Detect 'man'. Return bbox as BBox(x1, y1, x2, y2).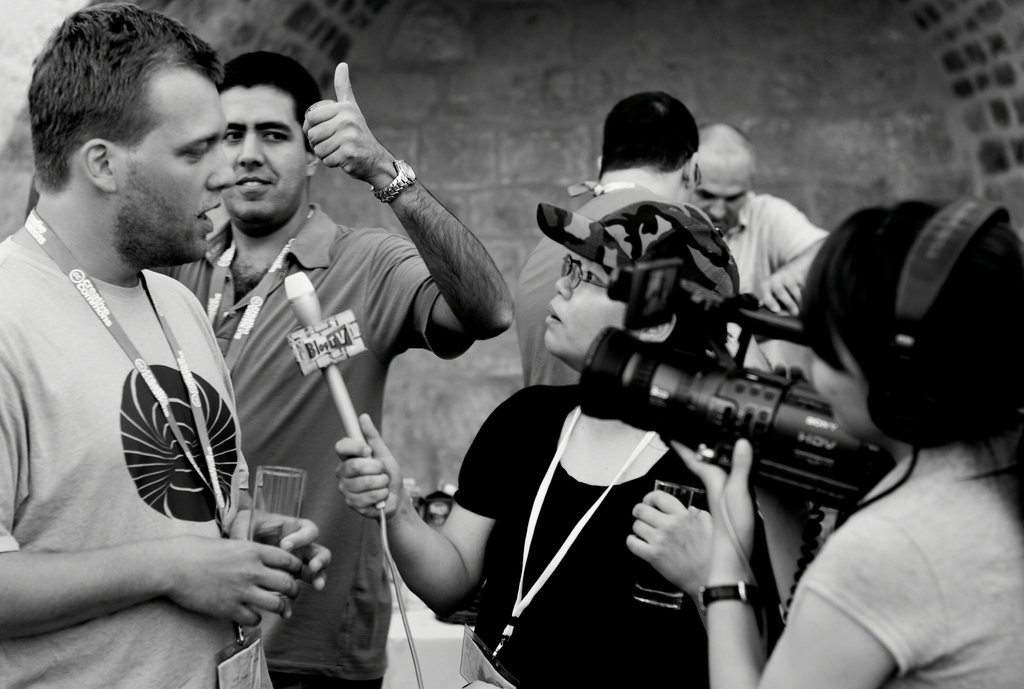
BBox(0, 21, 260, 665).
